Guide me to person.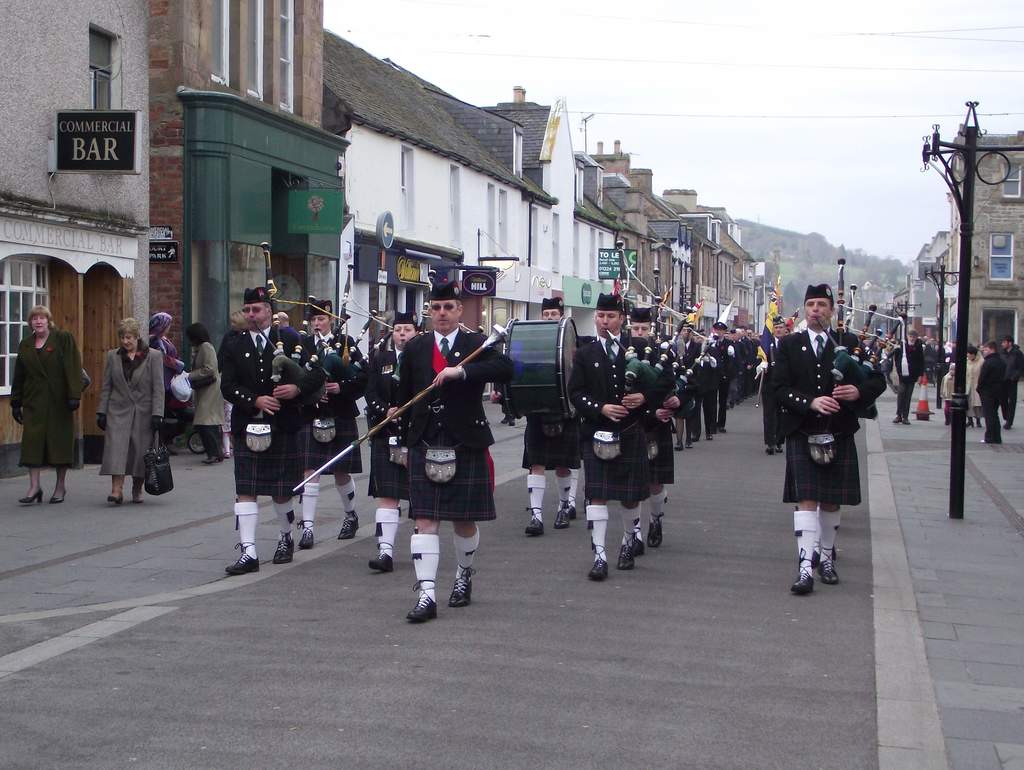
Guidance: <bbox>996, 337, 1023, 432</bbox>.
